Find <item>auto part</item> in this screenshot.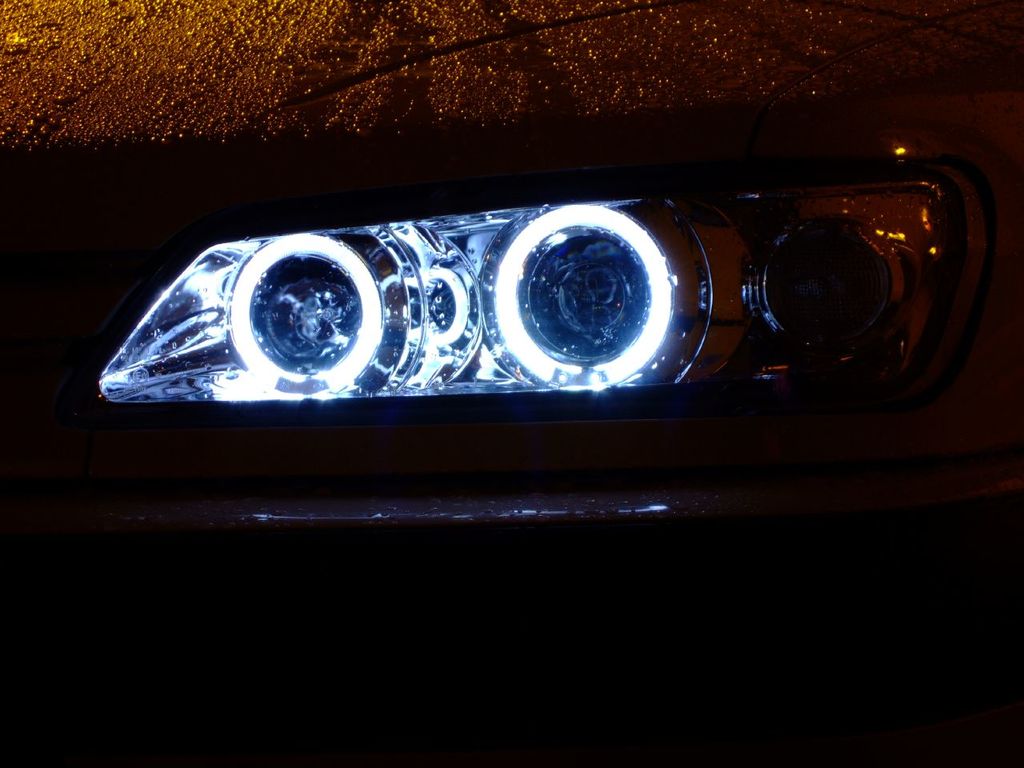
The bounding box for <item>auto part</item> is pyautogui.locateOnScreen(84, 182, 899, 427).
